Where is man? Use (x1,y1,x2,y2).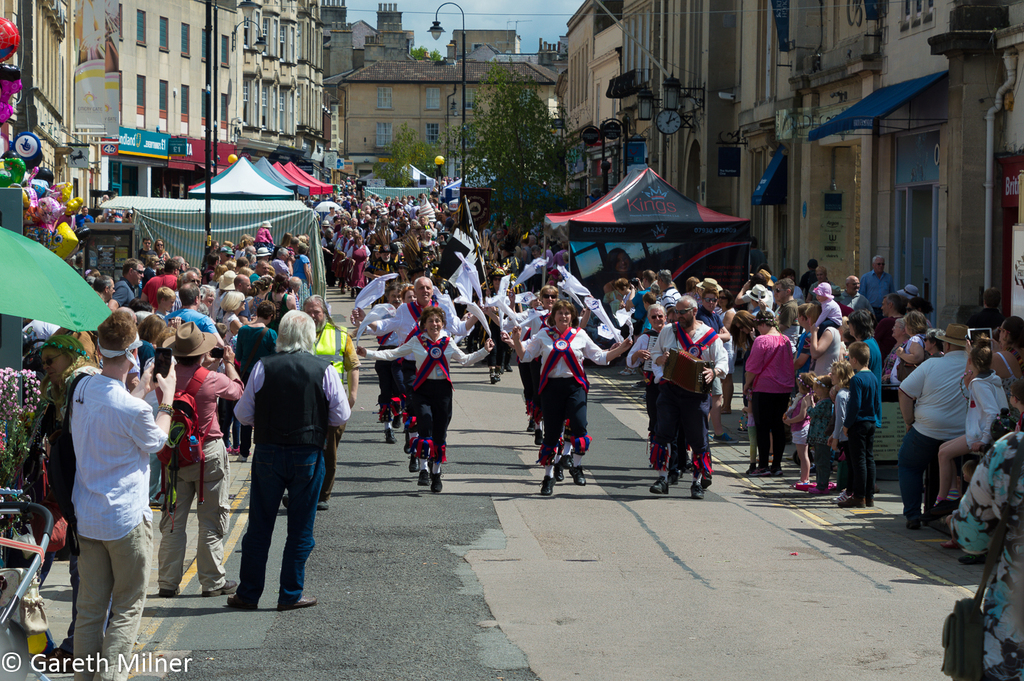
(164,282,215,336).
